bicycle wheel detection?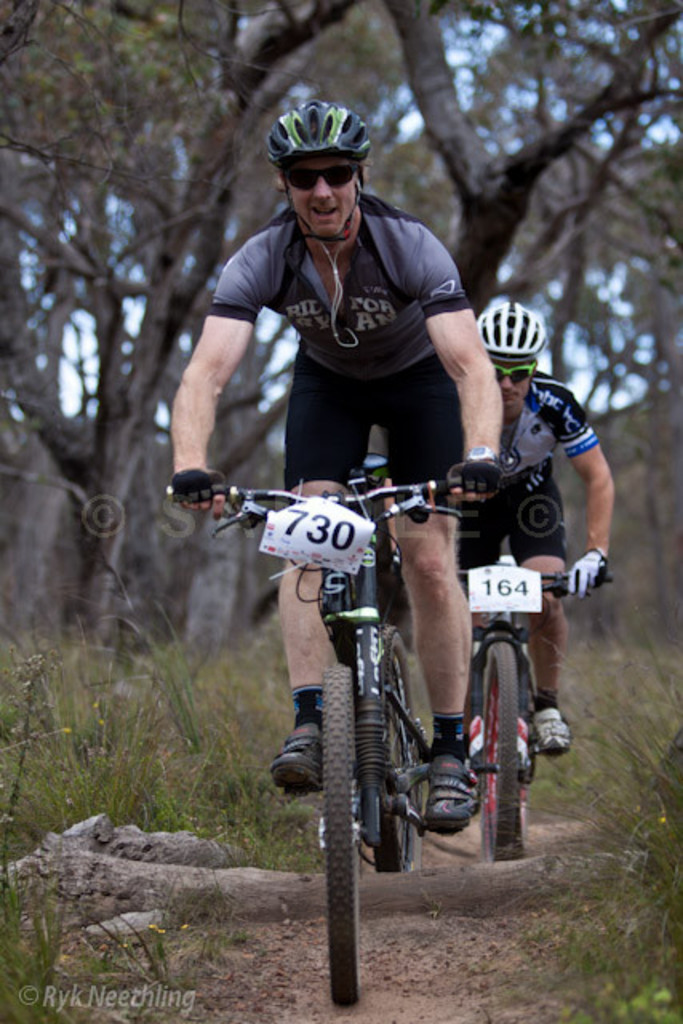
[left=373, top=621, right=425, bottom=869]
